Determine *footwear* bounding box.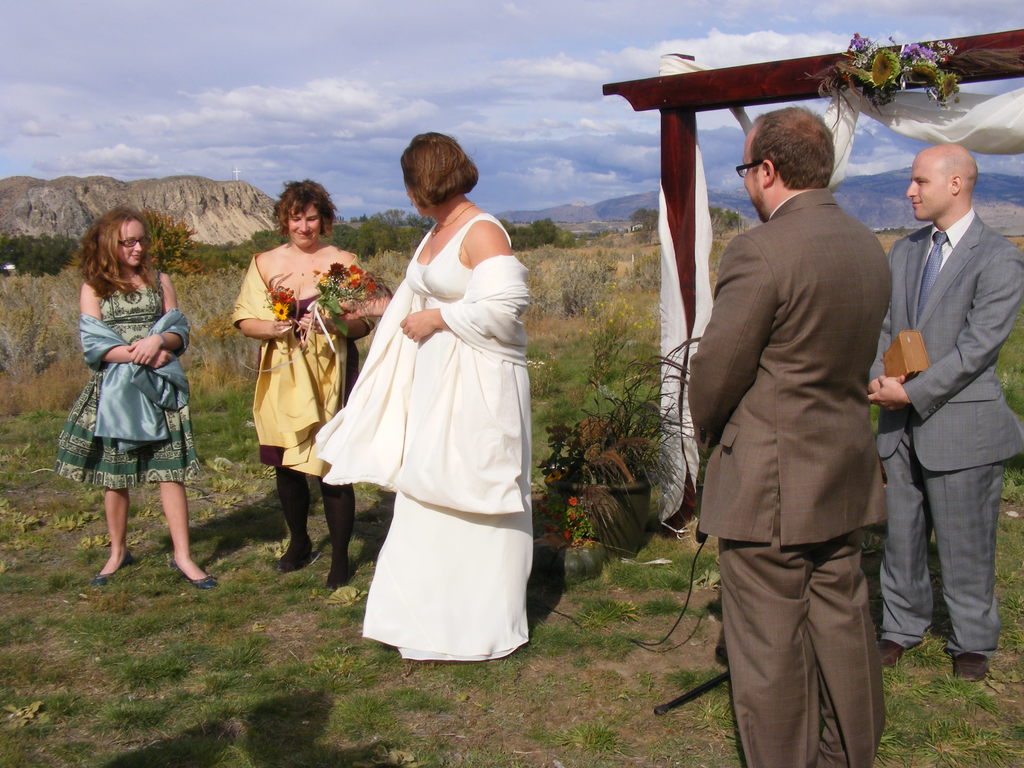
Determined: <box>326,545,356,590</box>.
